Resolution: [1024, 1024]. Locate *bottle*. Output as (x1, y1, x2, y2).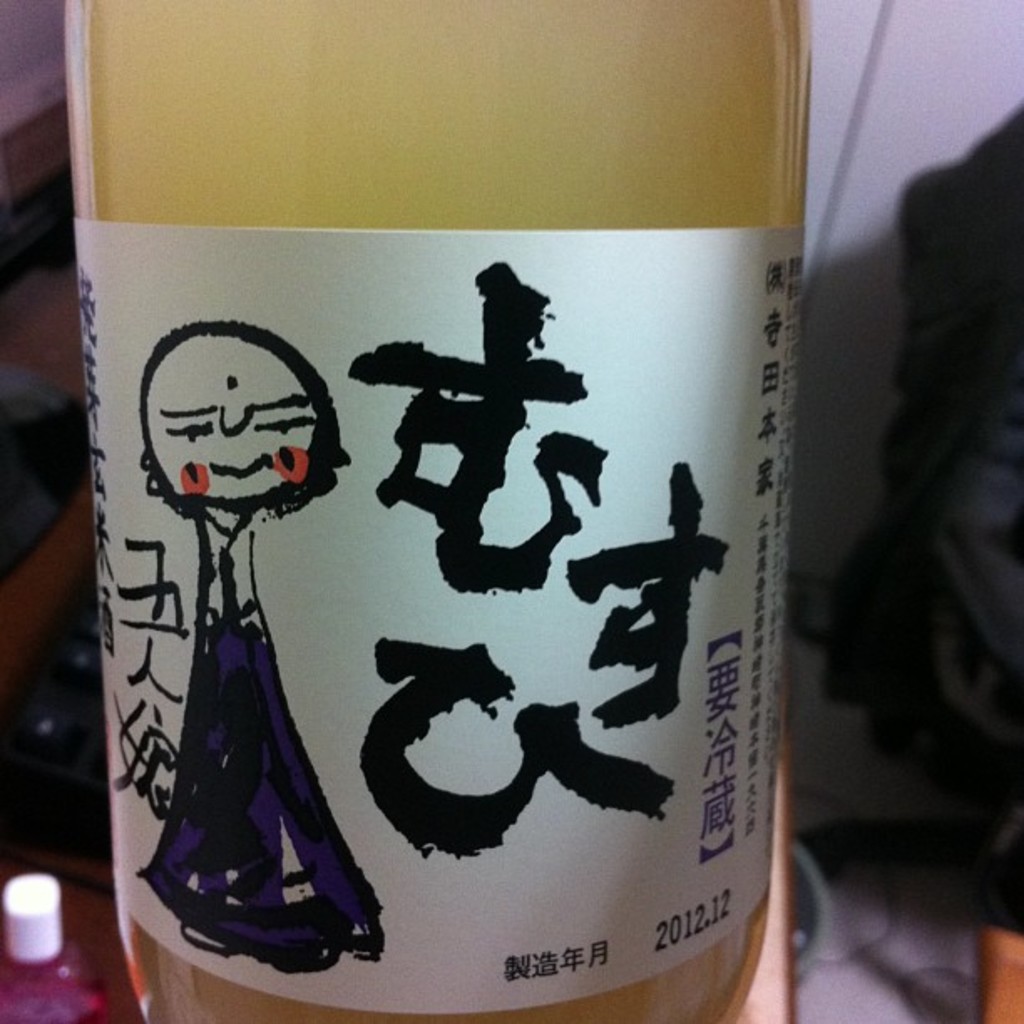
(55, 0, 817, 1022).
